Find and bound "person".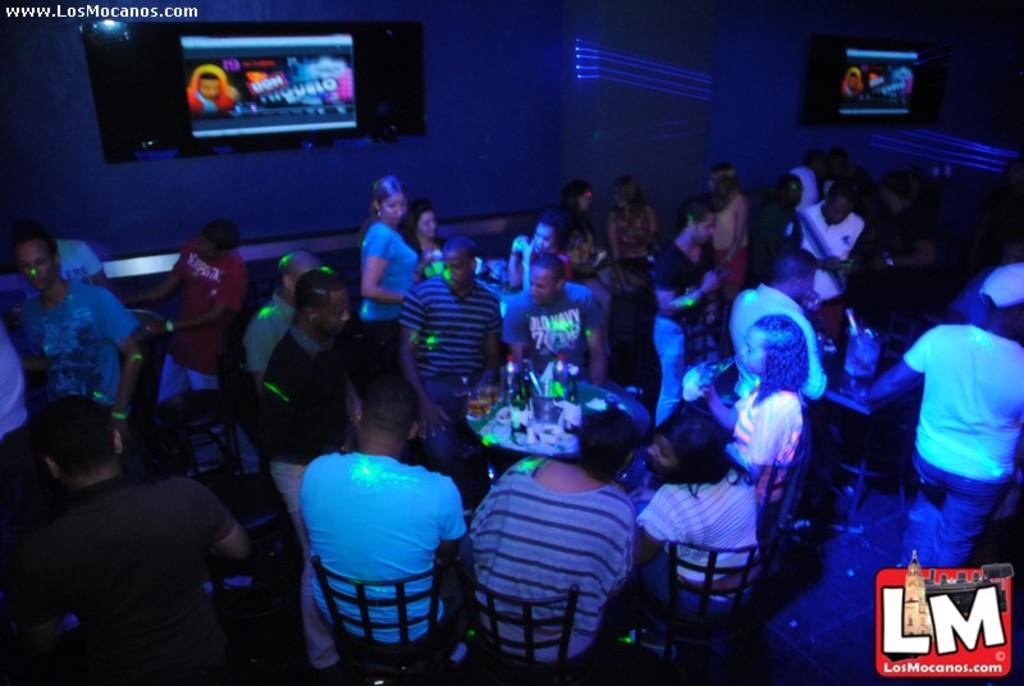
Bound: {"left": 353, "top": 173, "right": 420, "bottom": 370}.
